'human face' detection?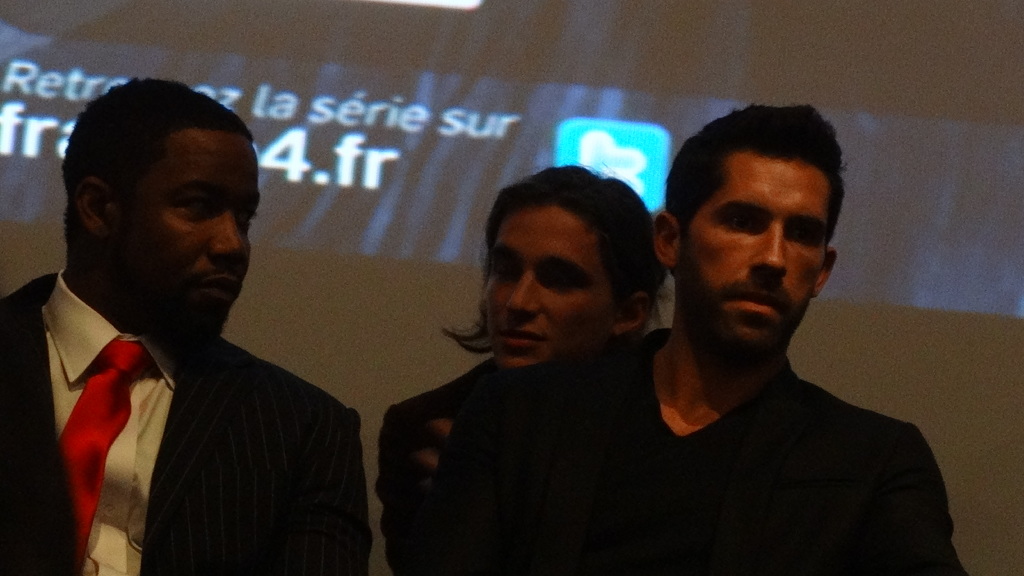
bbox(679, 151, 831, 368)
